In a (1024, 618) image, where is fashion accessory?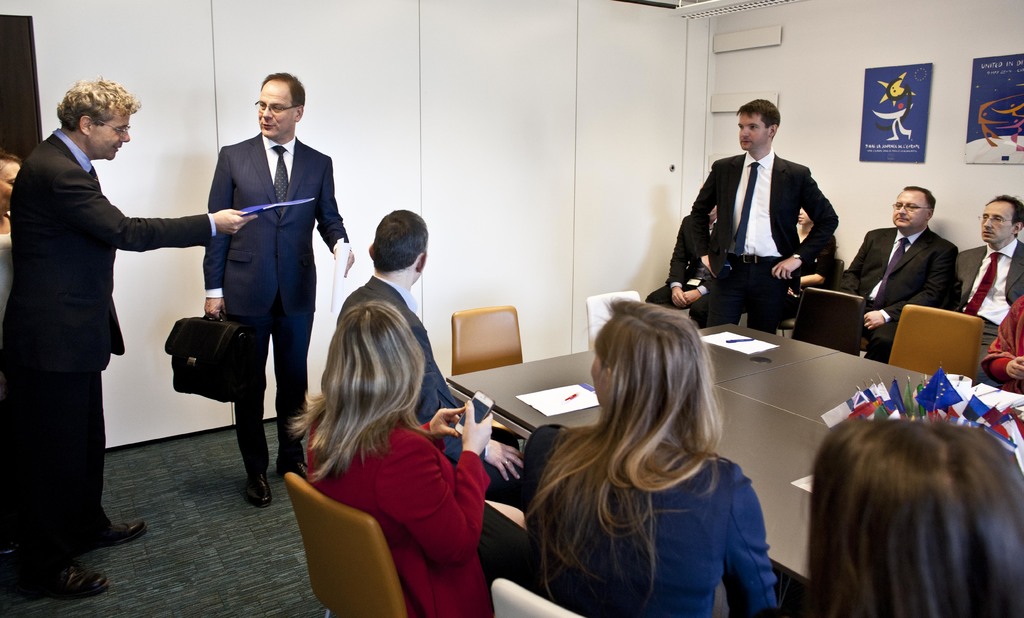
{"left": 99, "top": 516, "right": 147, "bottom": 544}.
